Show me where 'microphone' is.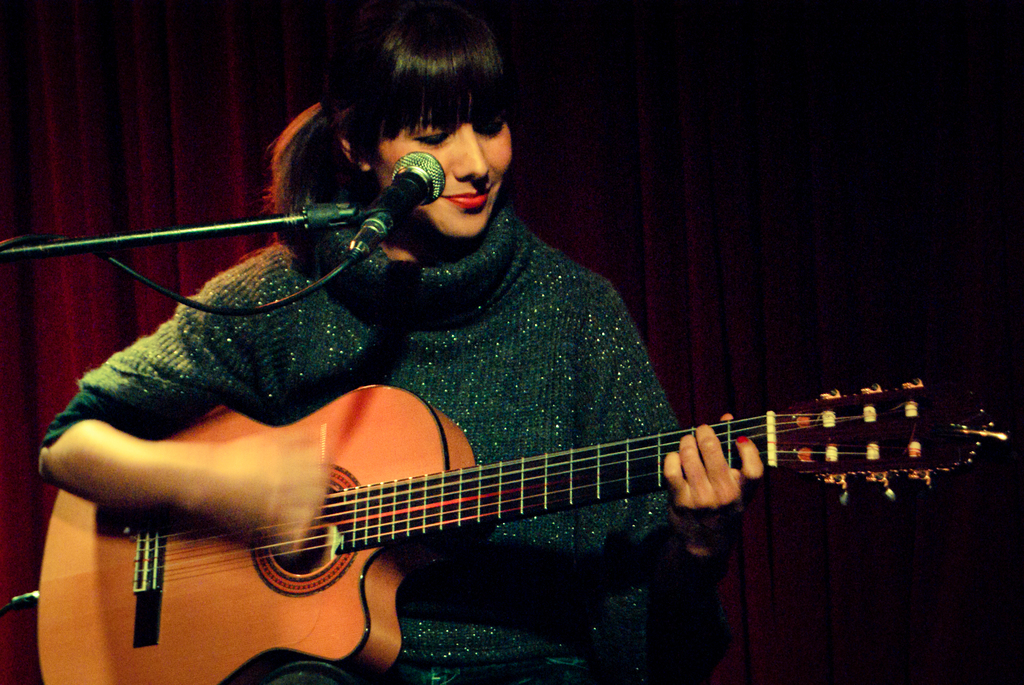
'microphone' is at region(344, 147, 436, 238).
